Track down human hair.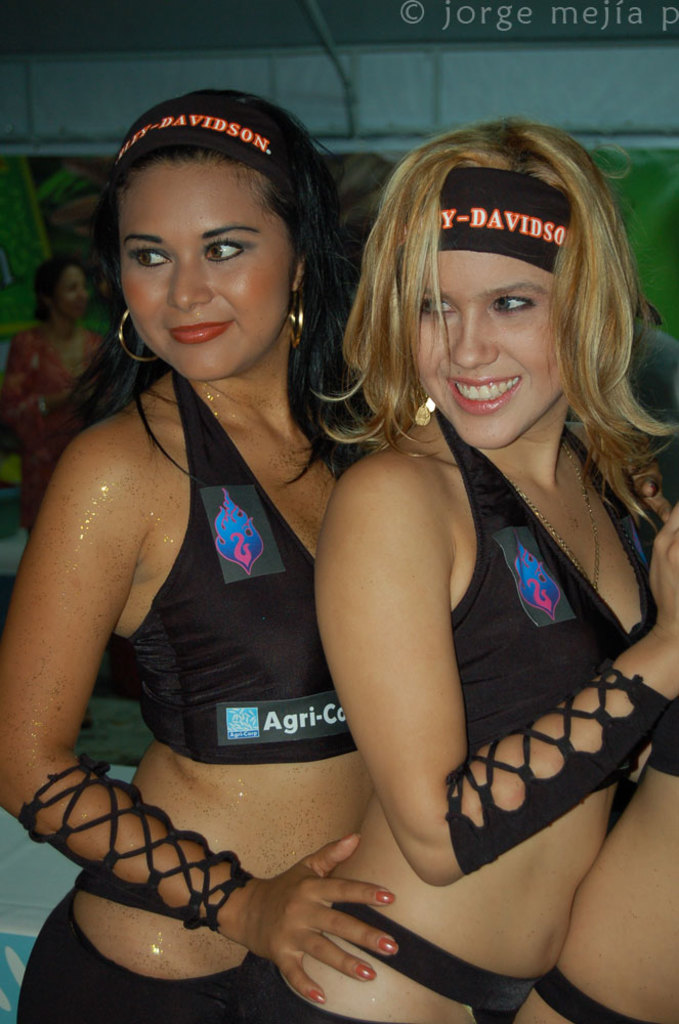
Tracked to select_region(31, 256, 80, 322).
